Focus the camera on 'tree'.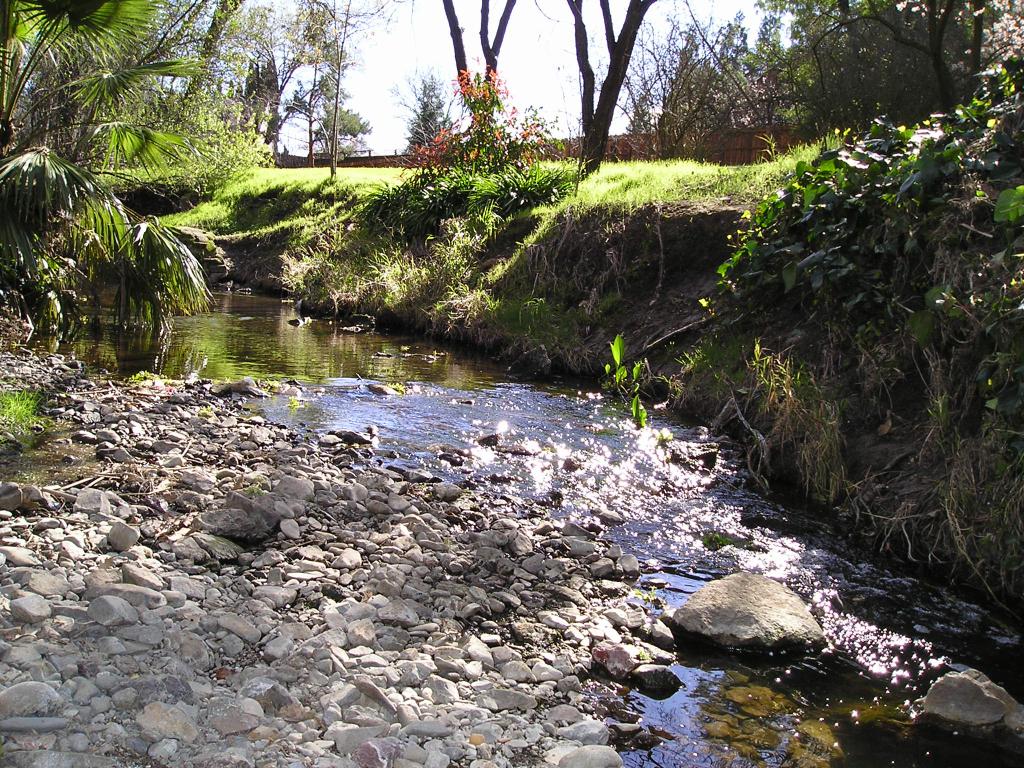
Focus region: bbox=(251, 0, 365, 163).
